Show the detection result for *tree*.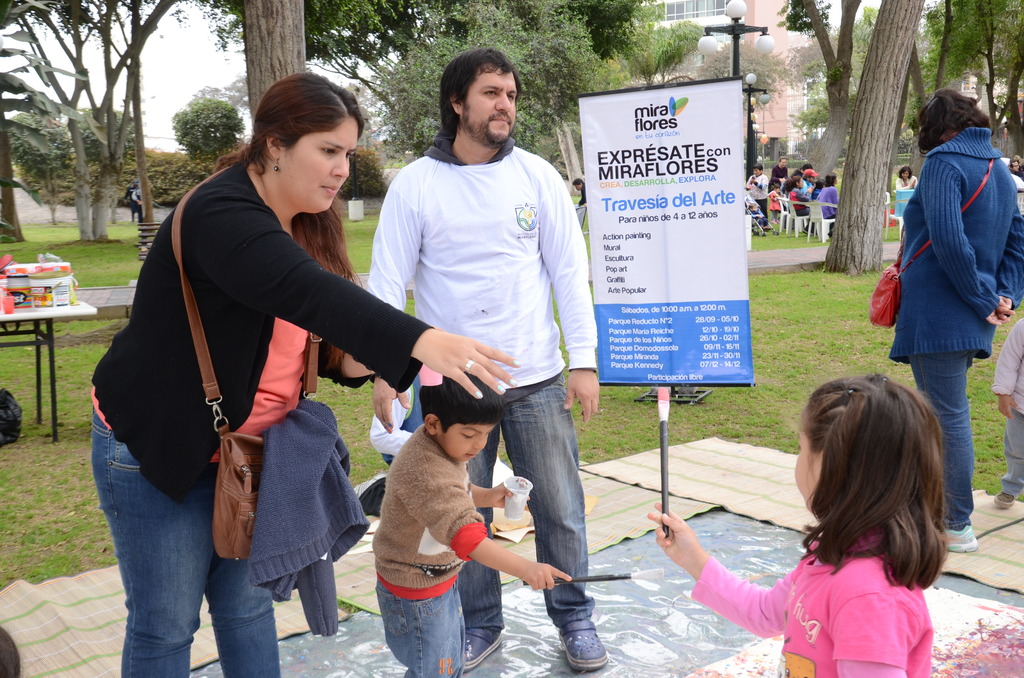
left=785, top=0, right=867, bottom=175.
